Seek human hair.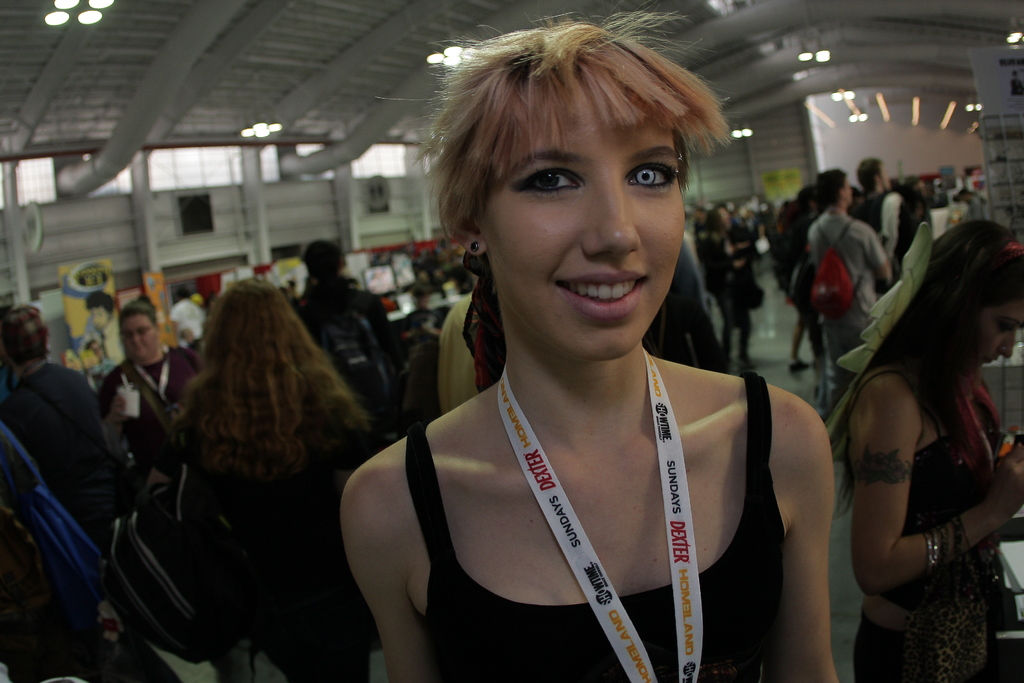
detection(813, 167, 847, 207).
